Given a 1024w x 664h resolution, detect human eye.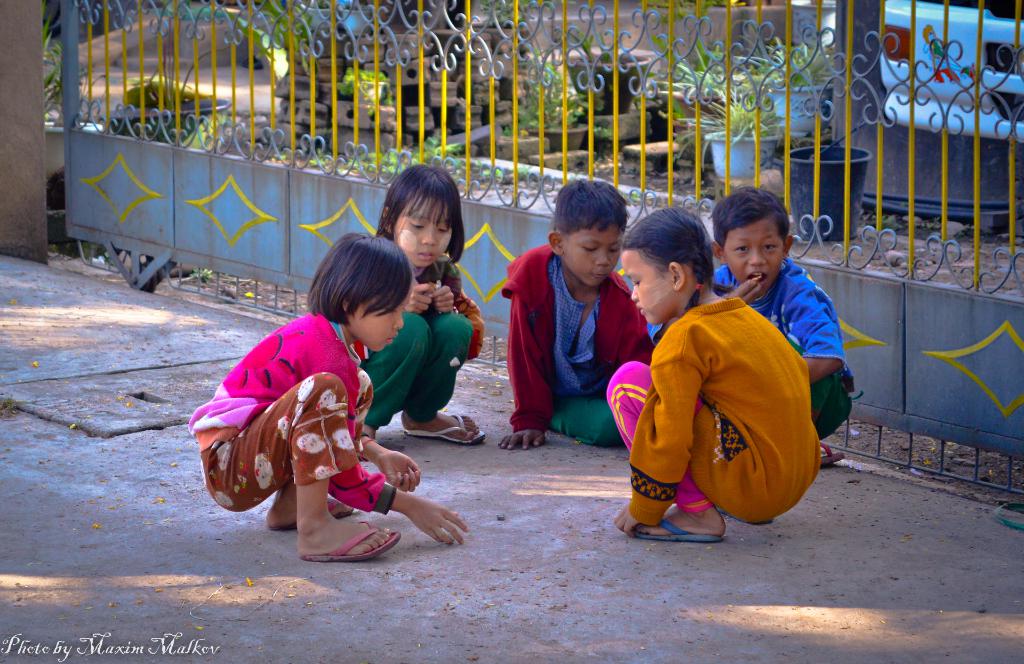
box(383, 304, 397, 316).
